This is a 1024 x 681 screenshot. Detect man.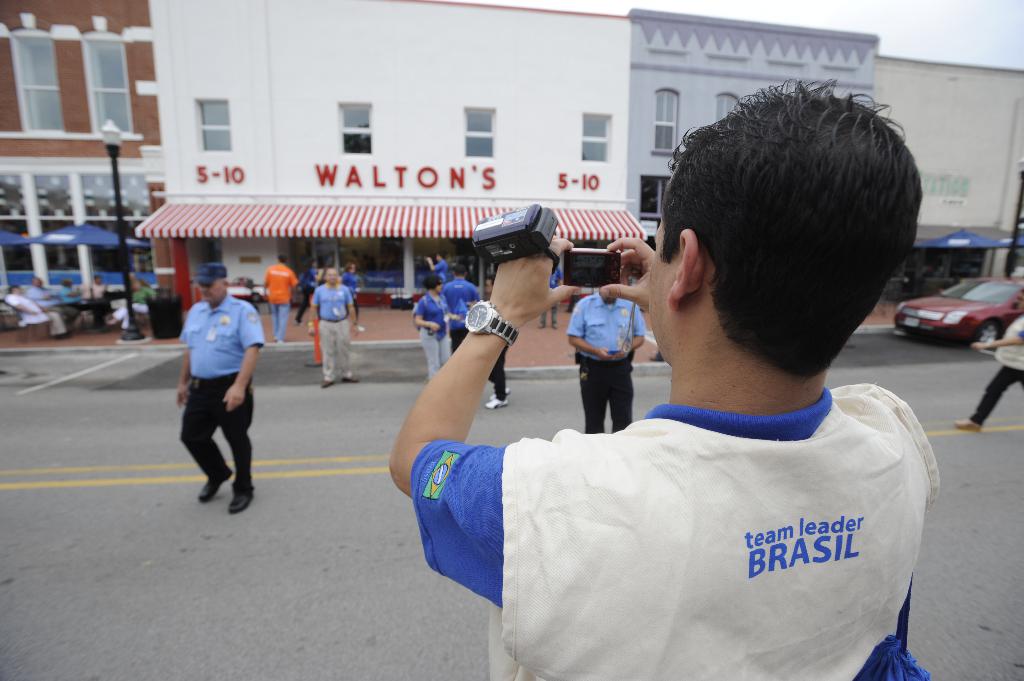
<region>60, 276, 108, 333</region>.
